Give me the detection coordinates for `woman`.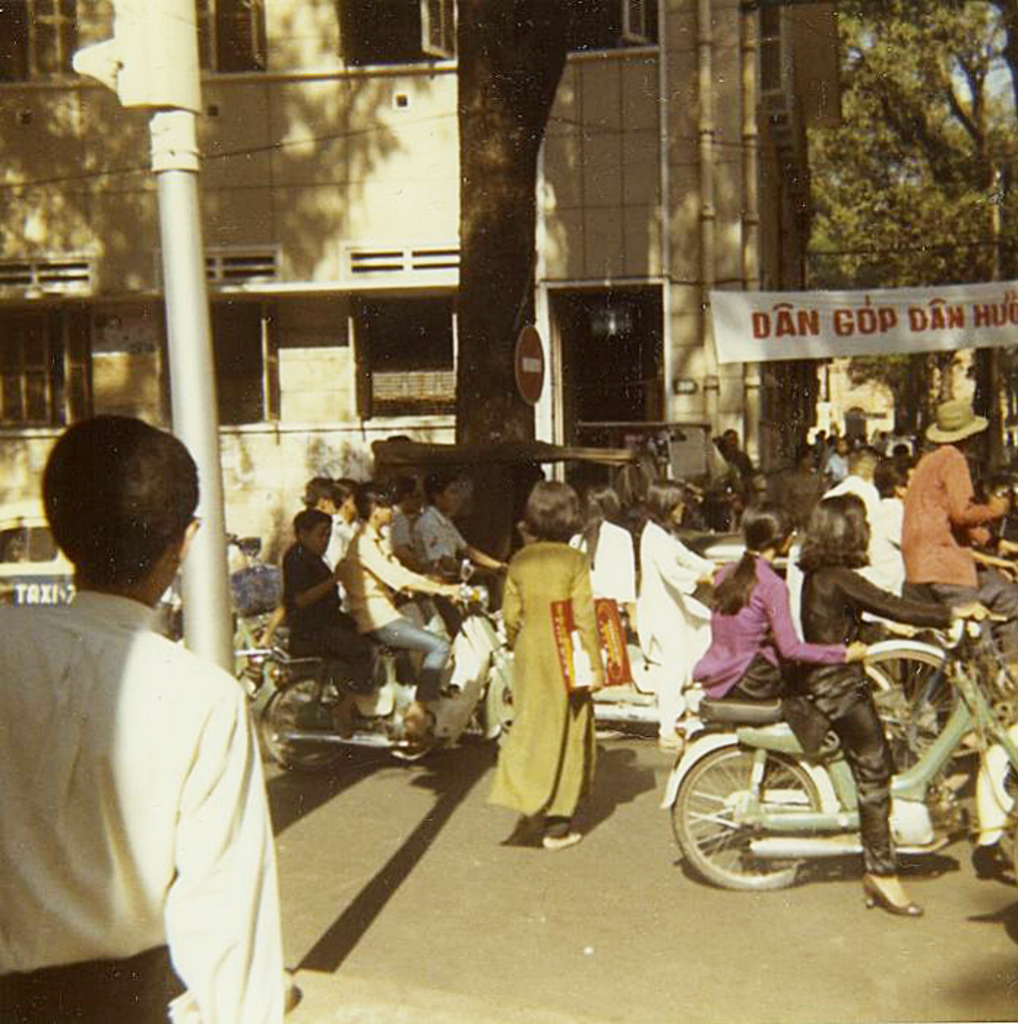
bbox=[793, 492, 999, 911].
